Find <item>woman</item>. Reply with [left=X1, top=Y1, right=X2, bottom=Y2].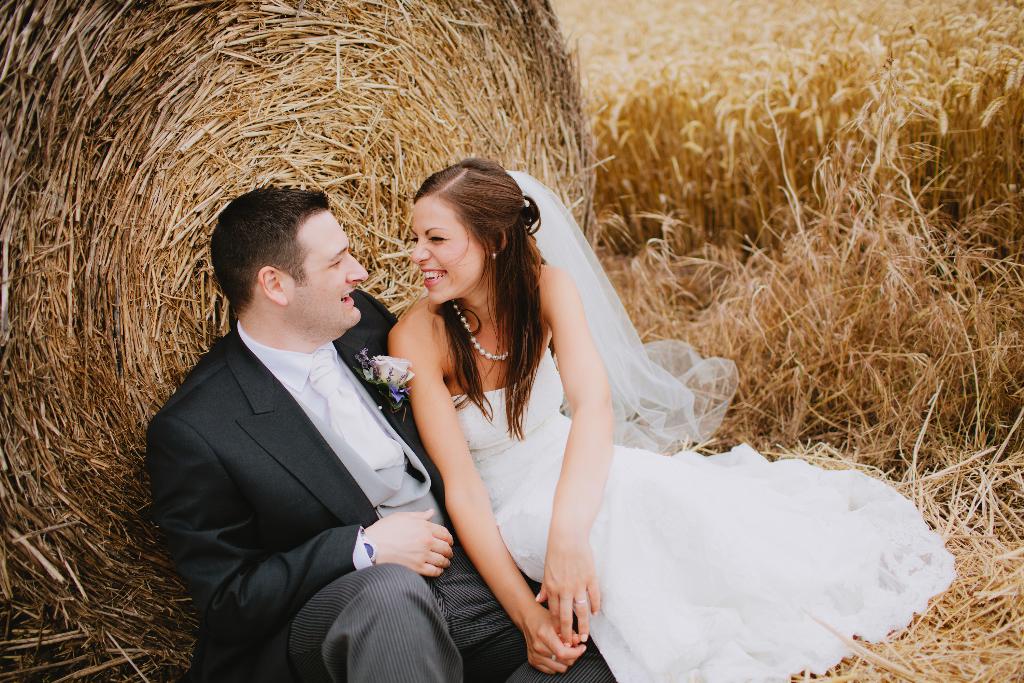
[left=383, top=155, right=959, bottom=682].
